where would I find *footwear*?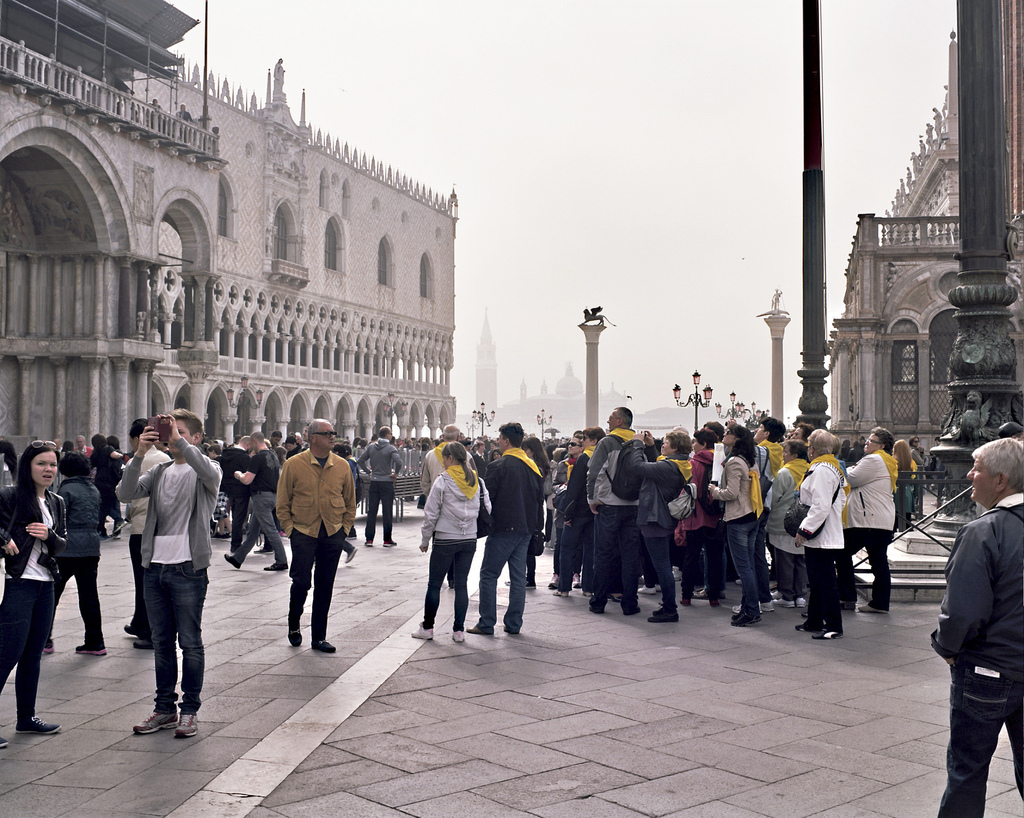
At <region>772, 599, 794, 607</region>.
